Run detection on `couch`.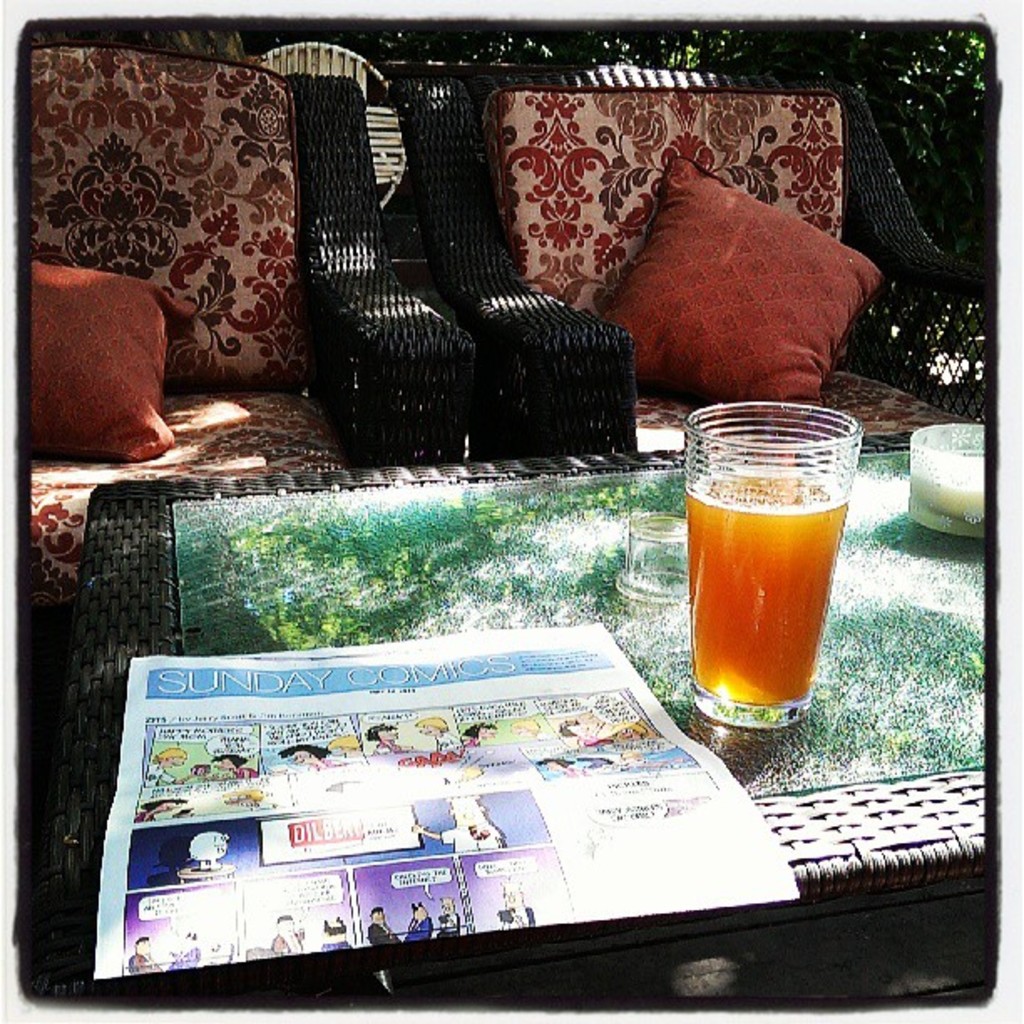
Result: detection(2, 33, 390, 497).
